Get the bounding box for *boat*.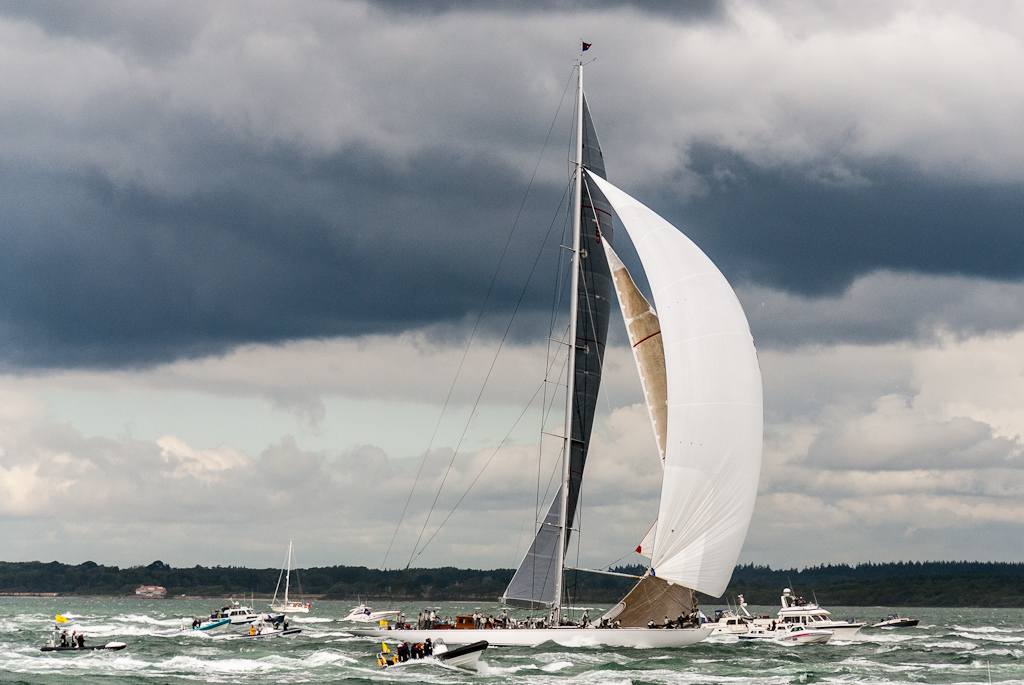
x1=378, y1=43, x2=867, y2=653.
